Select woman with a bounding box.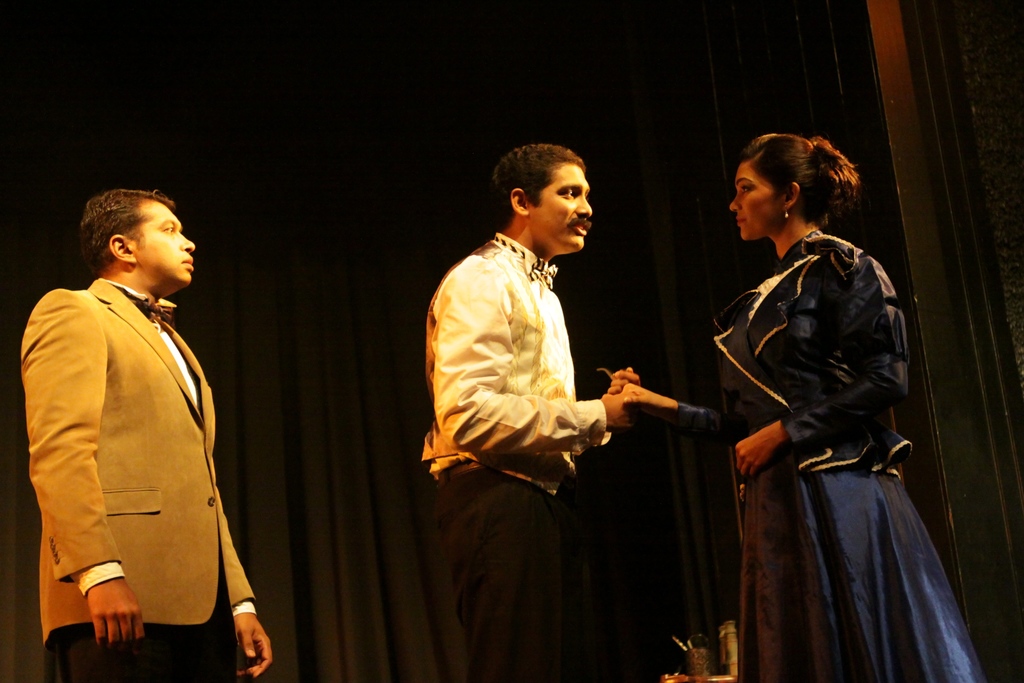
(x1=698, y1=120, x2=958, y2=682).
